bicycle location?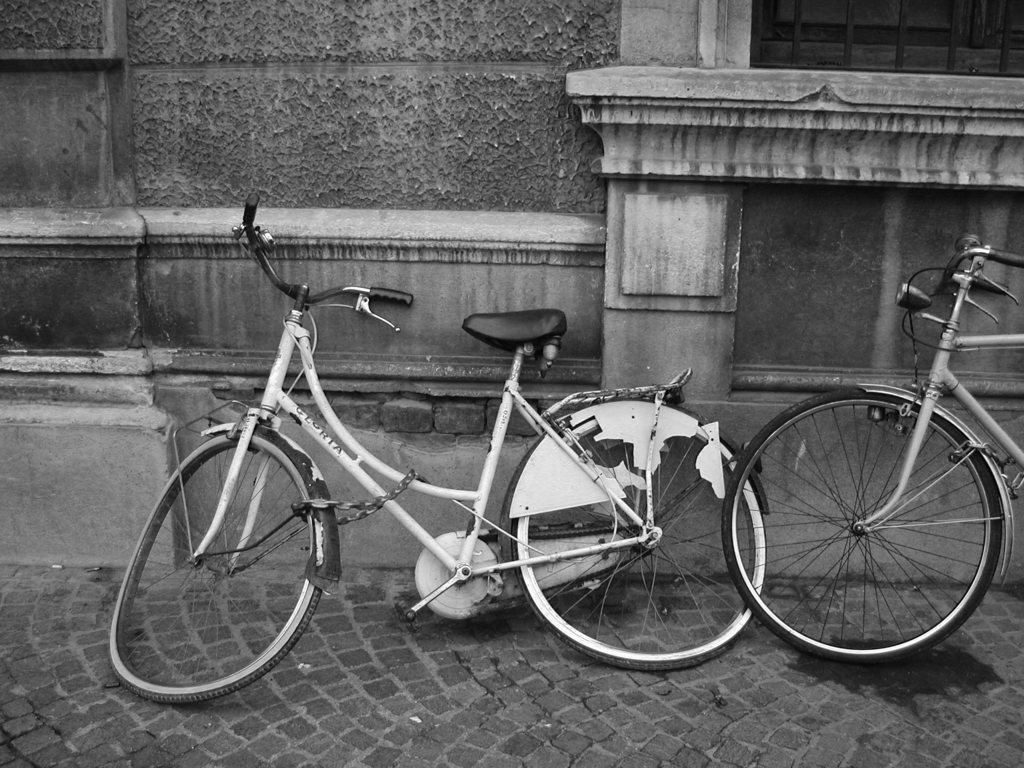
bbox=[102, 188, 773, 707]
